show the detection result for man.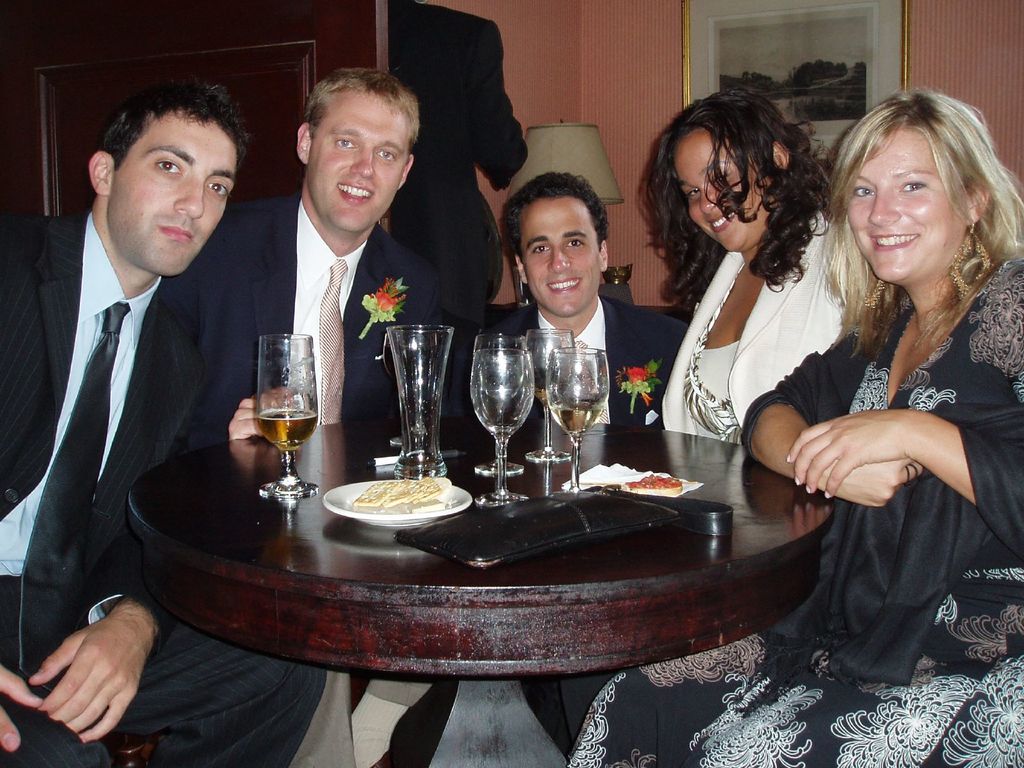
<bbox>1, 72, 277, 650</bbox>.
